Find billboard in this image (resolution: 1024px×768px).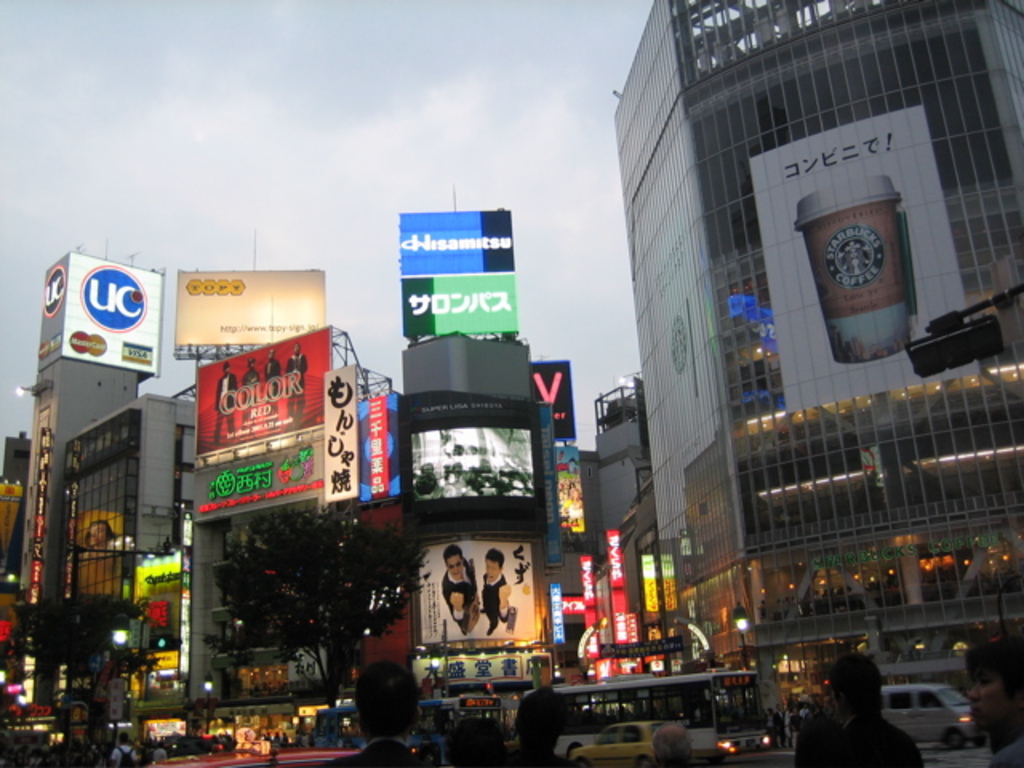
bbox=(600, 530, 640, 680).
